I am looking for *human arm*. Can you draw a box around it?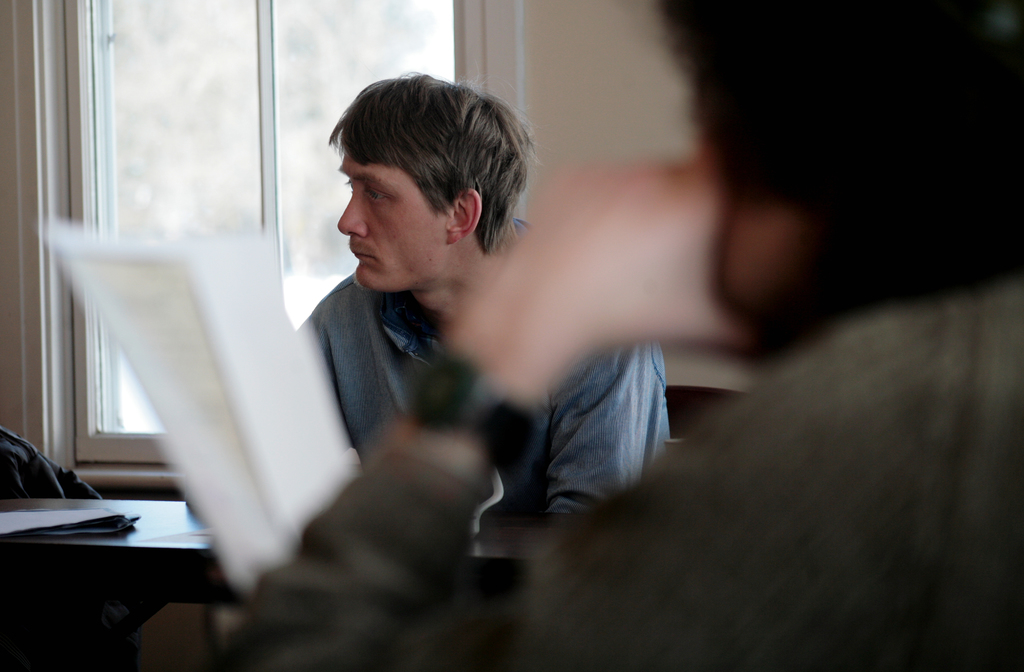
Sure, the bounding box is <box>552,342,657,520</box>.
